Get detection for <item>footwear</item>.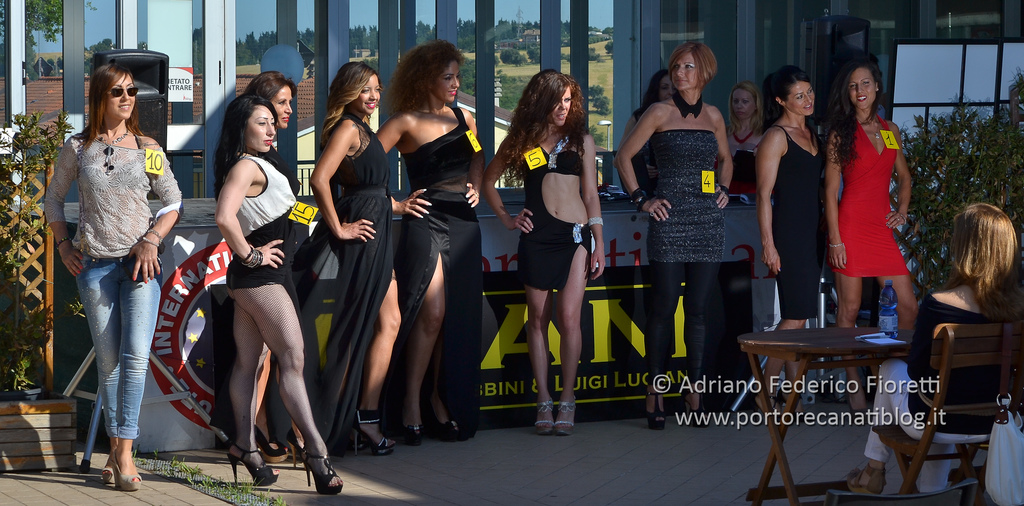
Detection: detection(100, 450, 113, 480).
